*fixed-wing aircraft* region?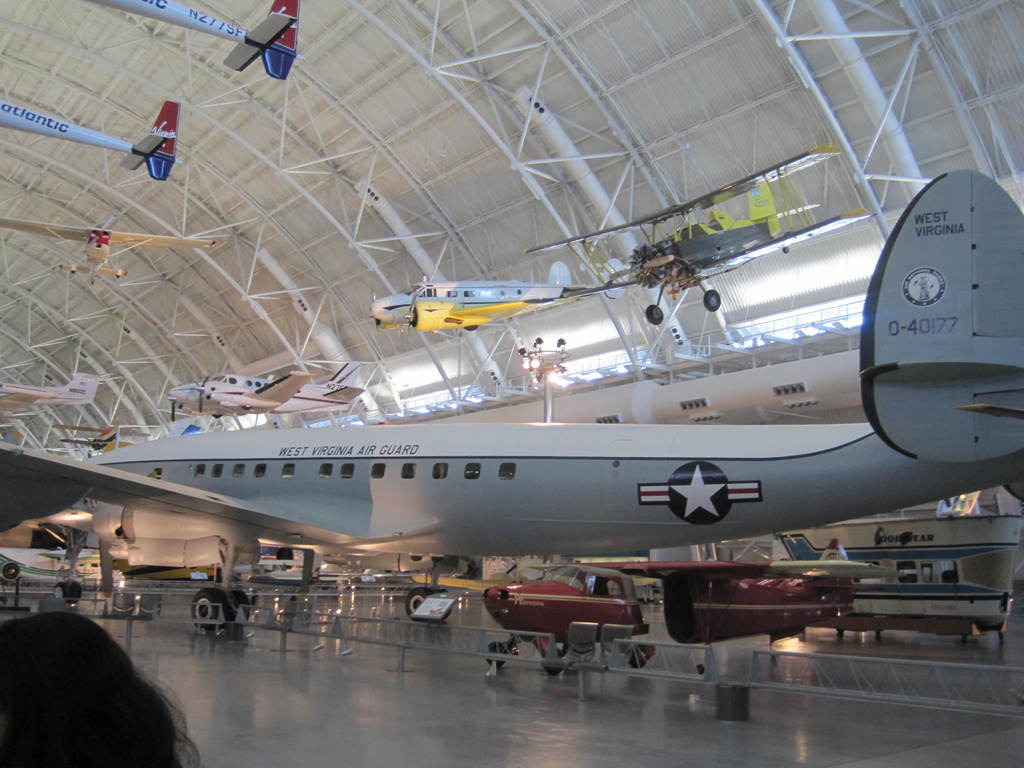
1:167:1023:634
